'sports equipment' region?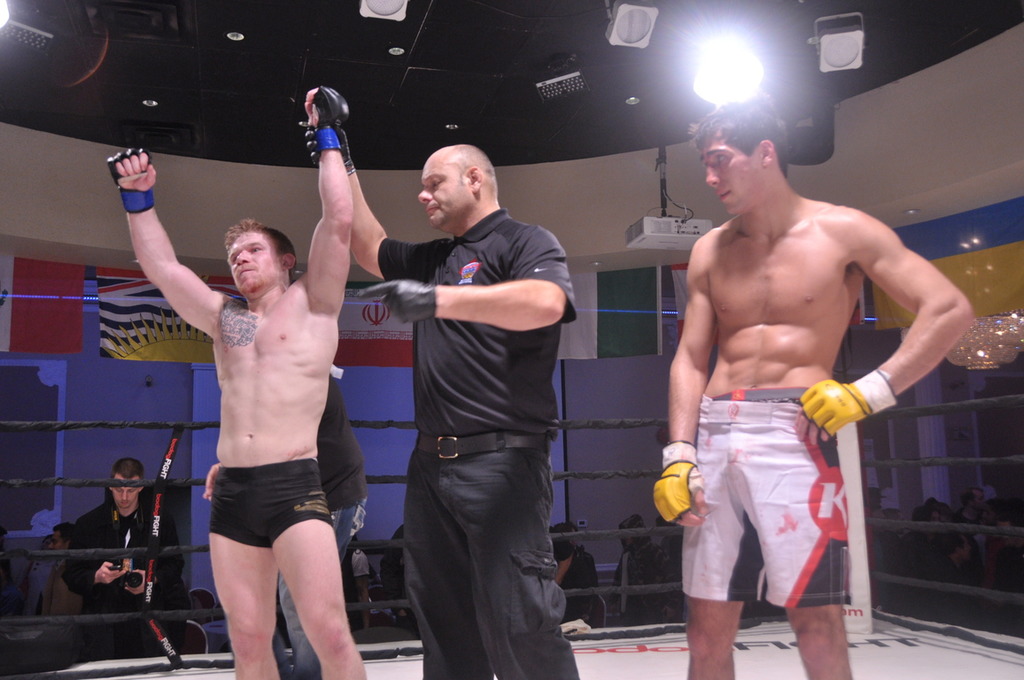
<box>652,442,701,528</box>
